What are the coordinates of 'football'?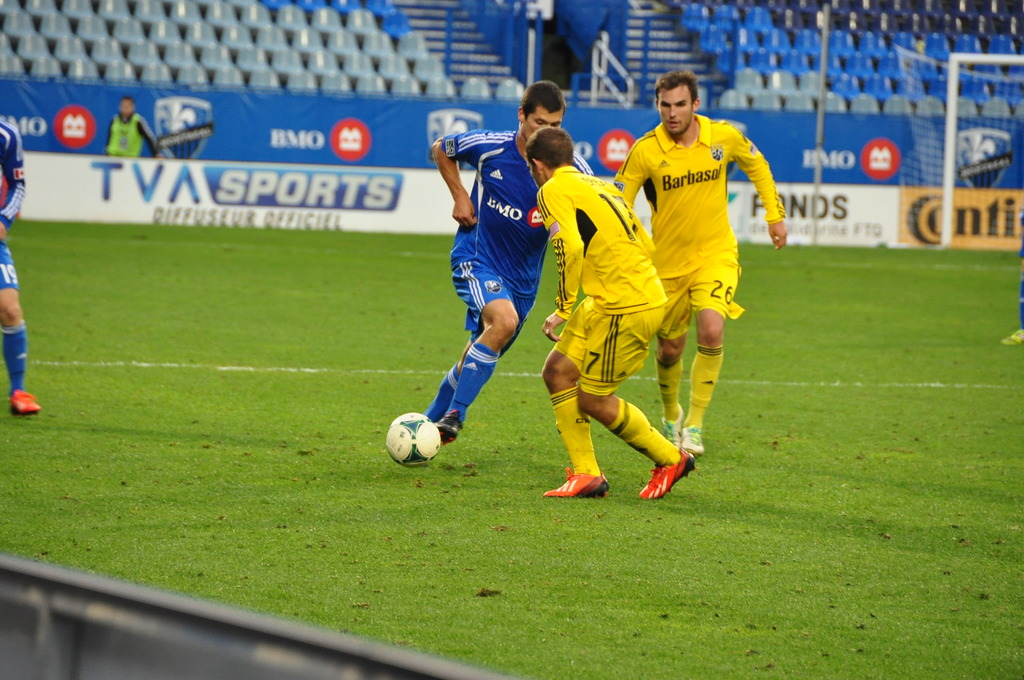
[386,409,441,467].
